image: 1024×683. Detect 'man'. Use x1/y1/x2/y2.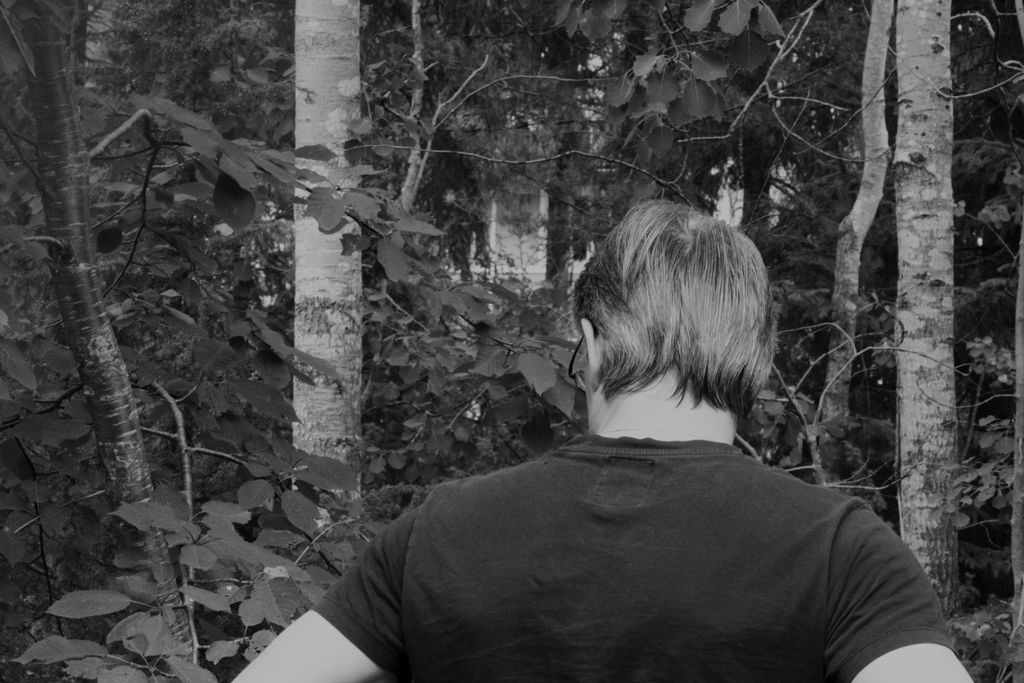
298/161/944/650.
